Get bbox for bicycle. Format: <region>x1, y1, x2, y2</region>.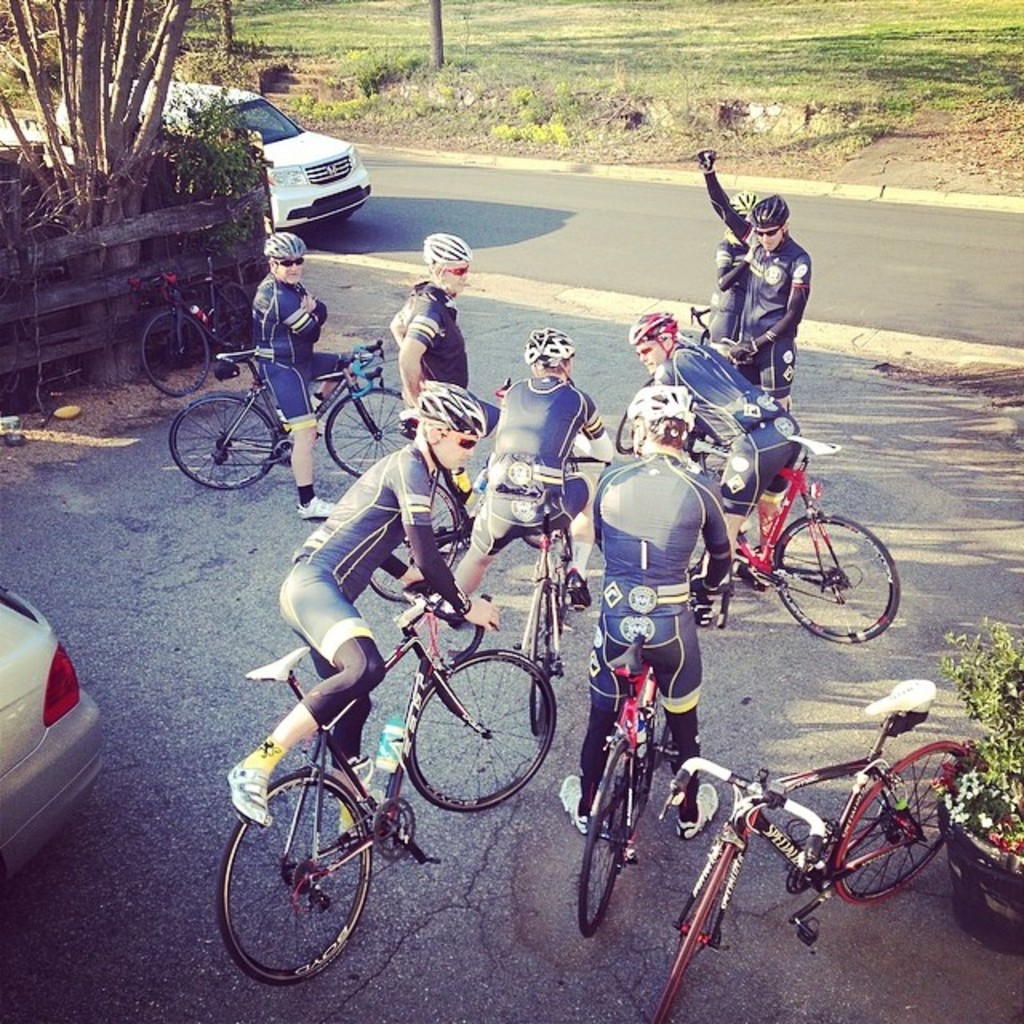
<region>530, 456, 603, 760</region>.
